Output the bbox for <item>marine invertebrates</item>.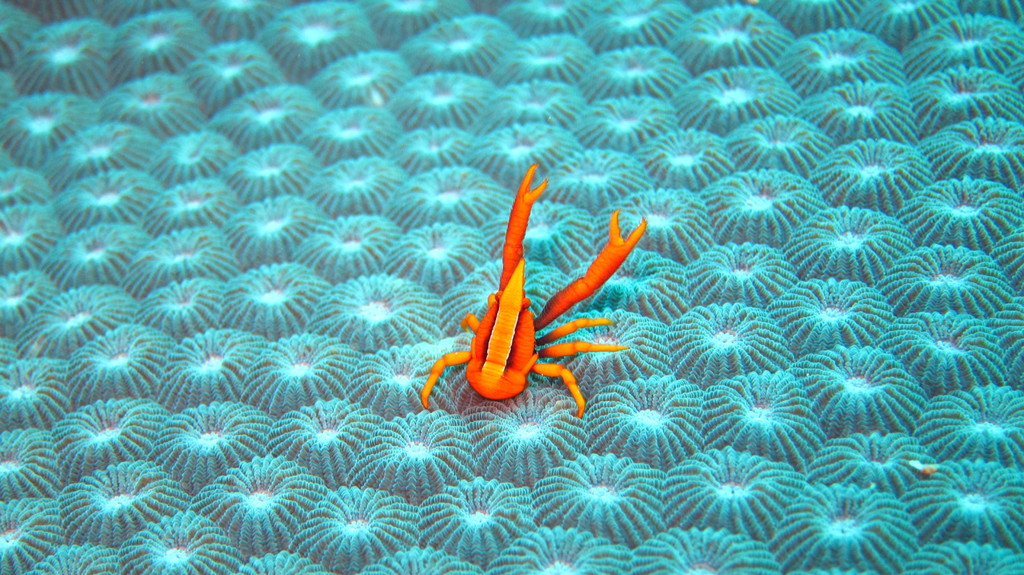
[x1=45, y1=0, x2=127, y2=19].
